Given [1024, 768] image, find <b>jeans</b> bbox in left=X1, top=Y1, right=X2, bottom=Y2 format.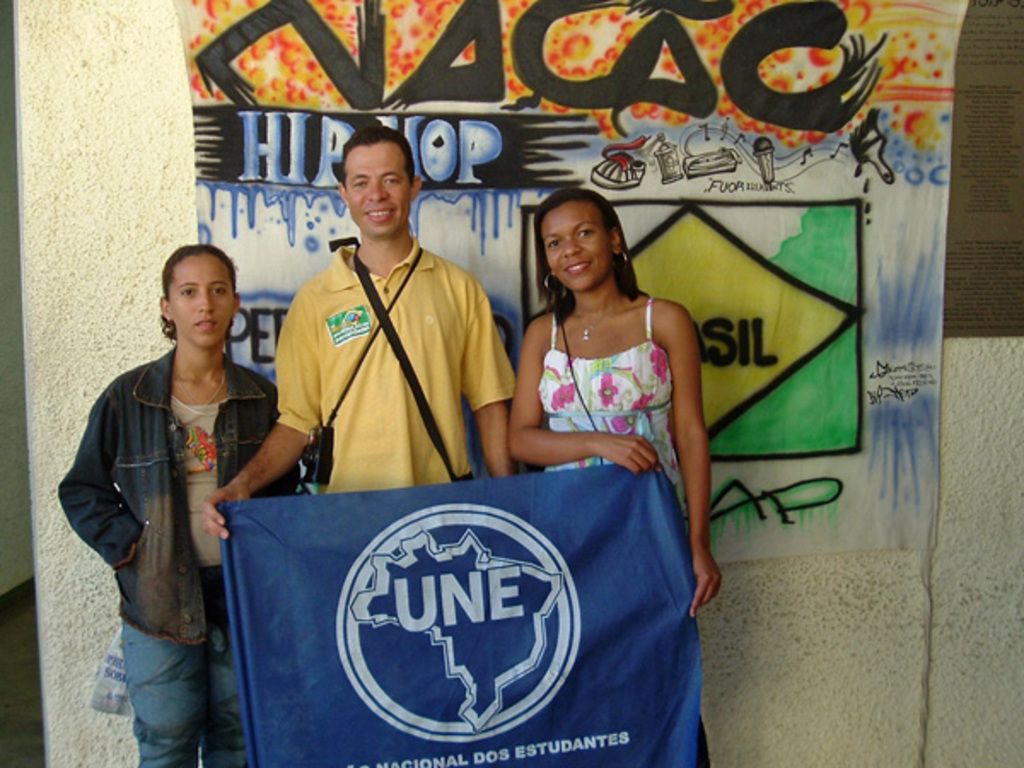
left=118, top=623, right=254, bottom=758.
